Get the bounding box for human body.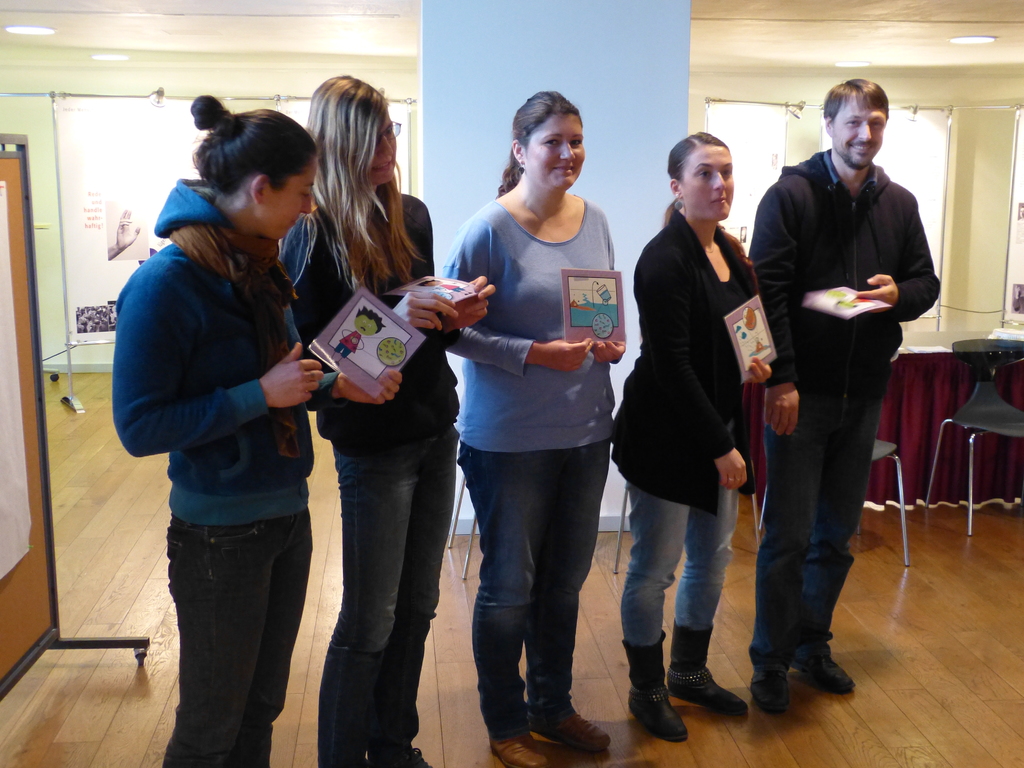
box=[111, 197, 399, 767].
